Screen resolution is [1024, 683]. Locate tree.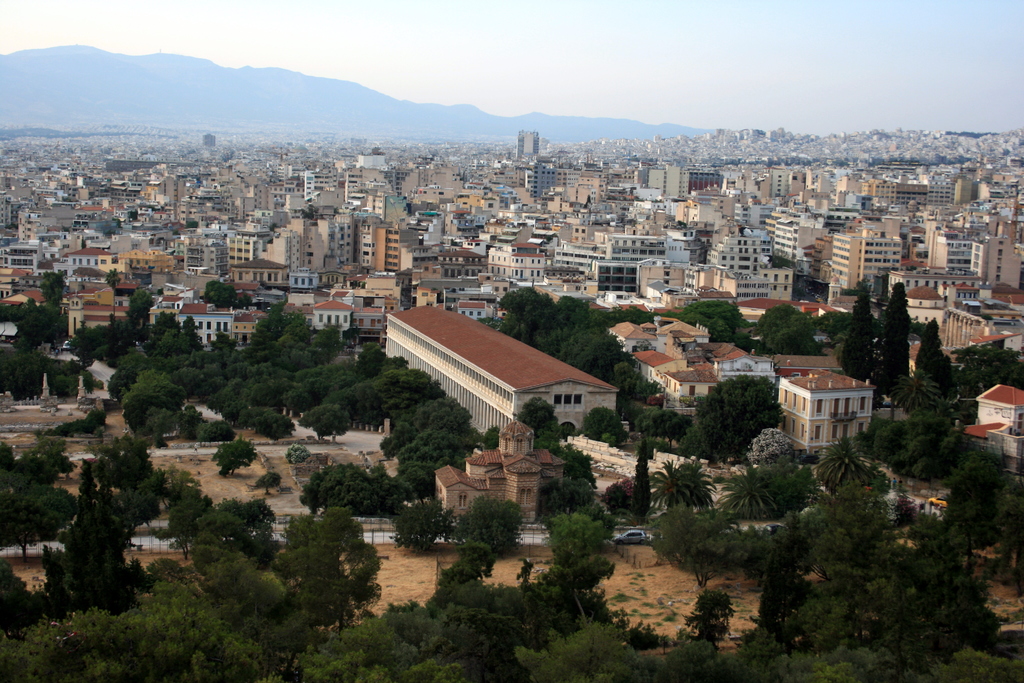
269:222:280:232.
